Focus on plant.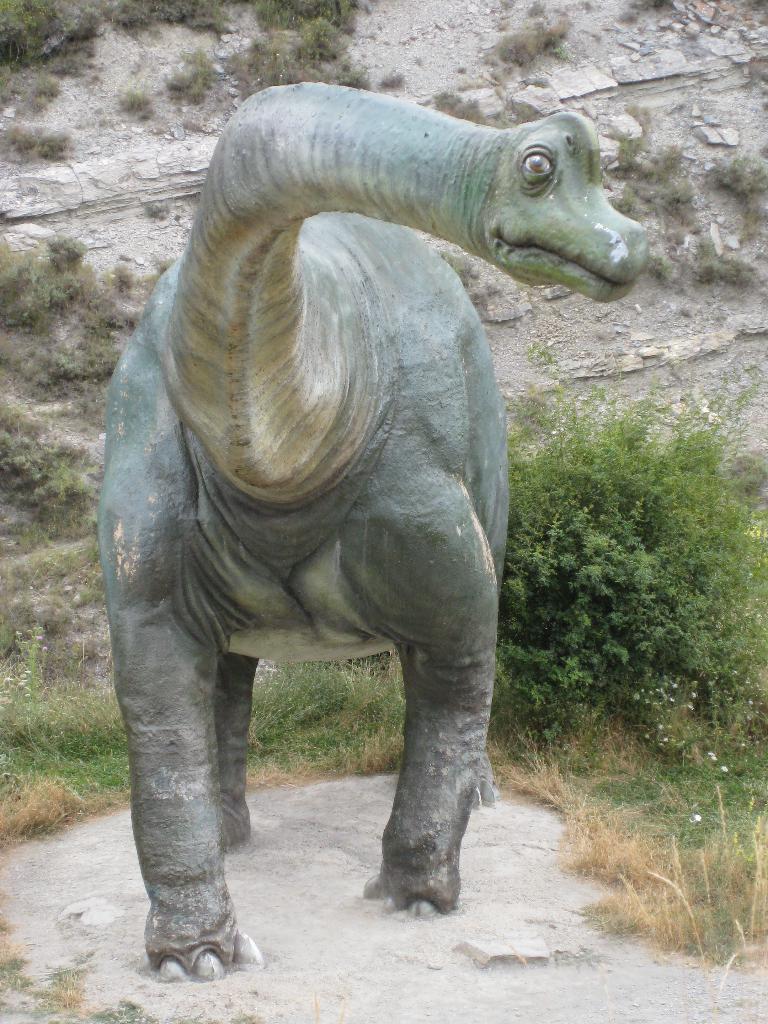
Focused at (x1=0, y1=923, x2=156, y2=1023).
